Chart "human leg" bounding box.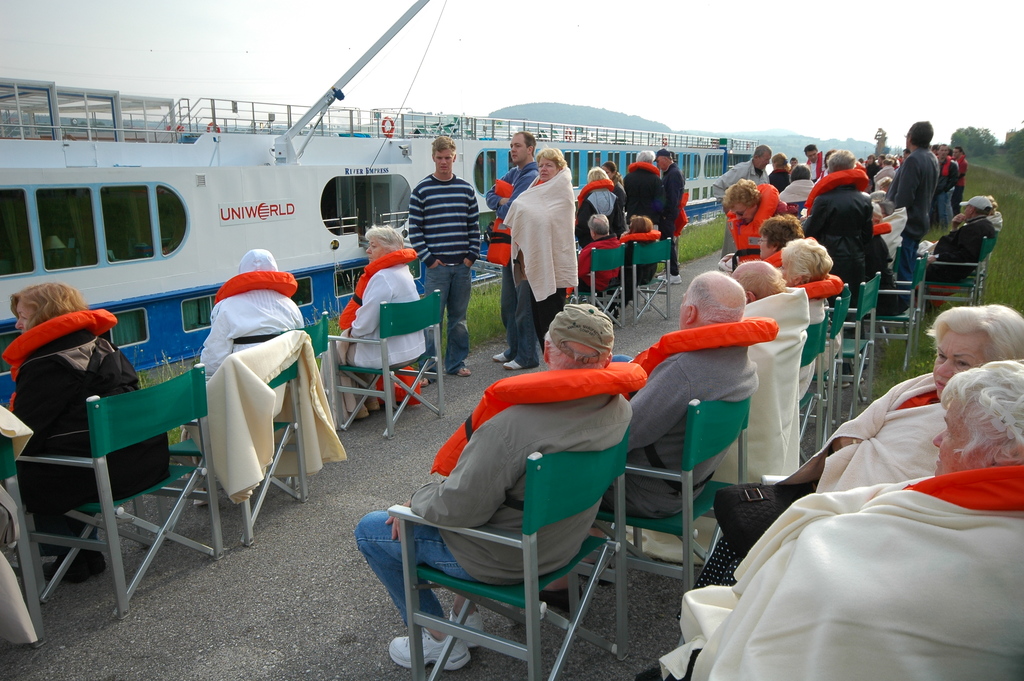
Charted: pyautogui.locateOnScreen(359, 510, 483, 669).
